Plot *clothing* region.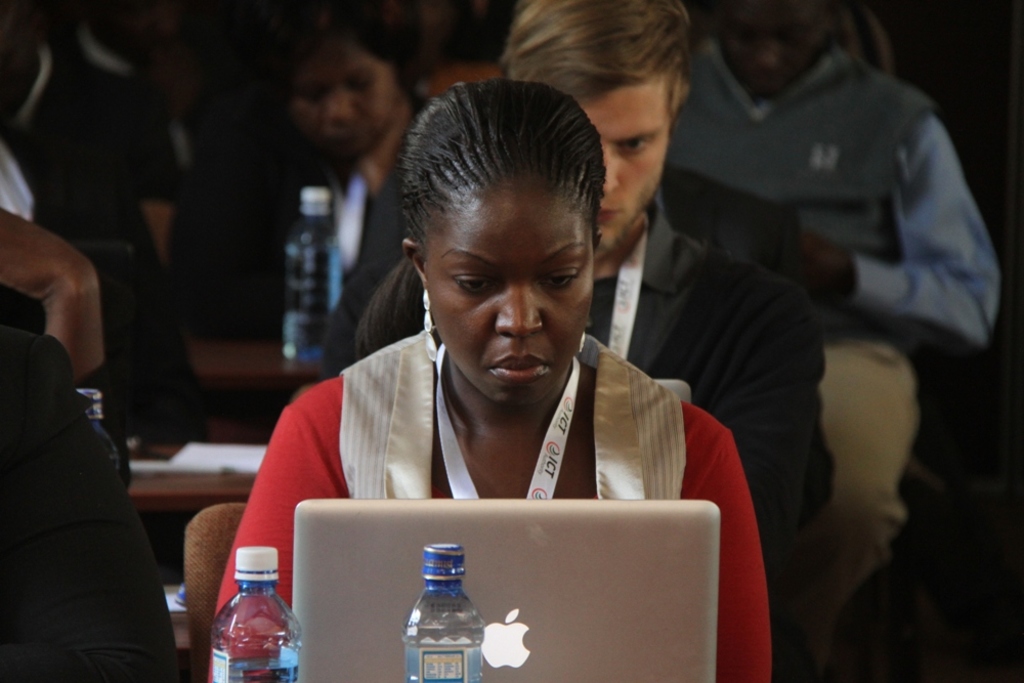
Plotted at <box>665,32,1005,353</box>.
